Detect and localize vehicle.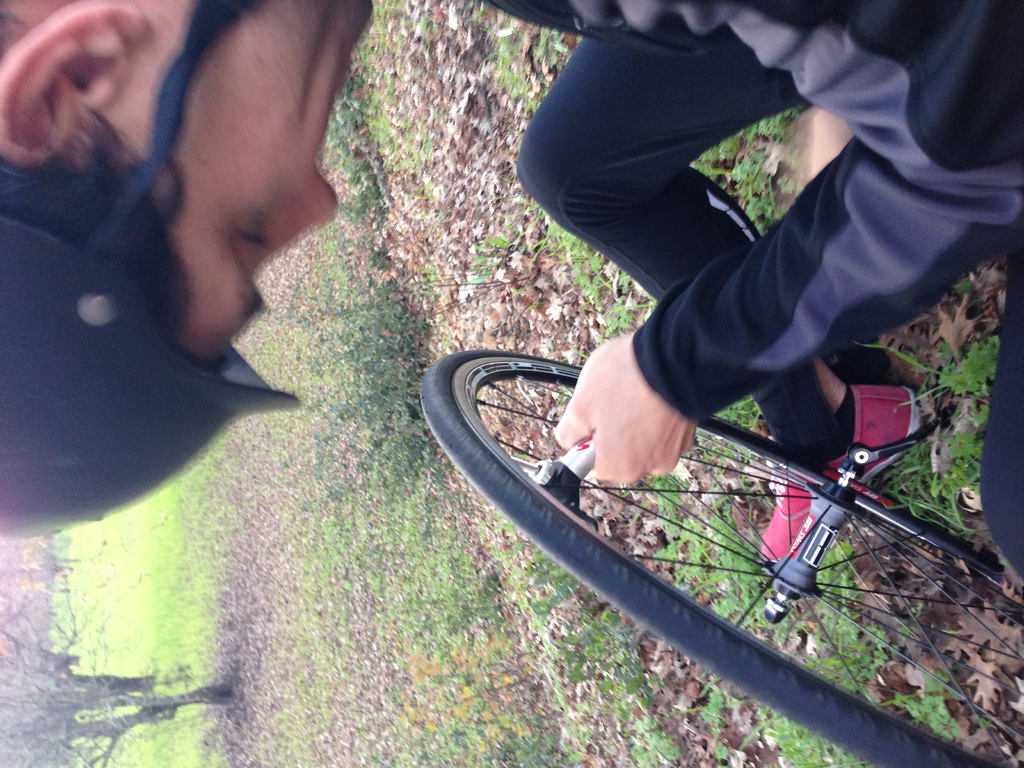
Localized at pyautogui.locateOnScreen(419, 332, 966, 650).
